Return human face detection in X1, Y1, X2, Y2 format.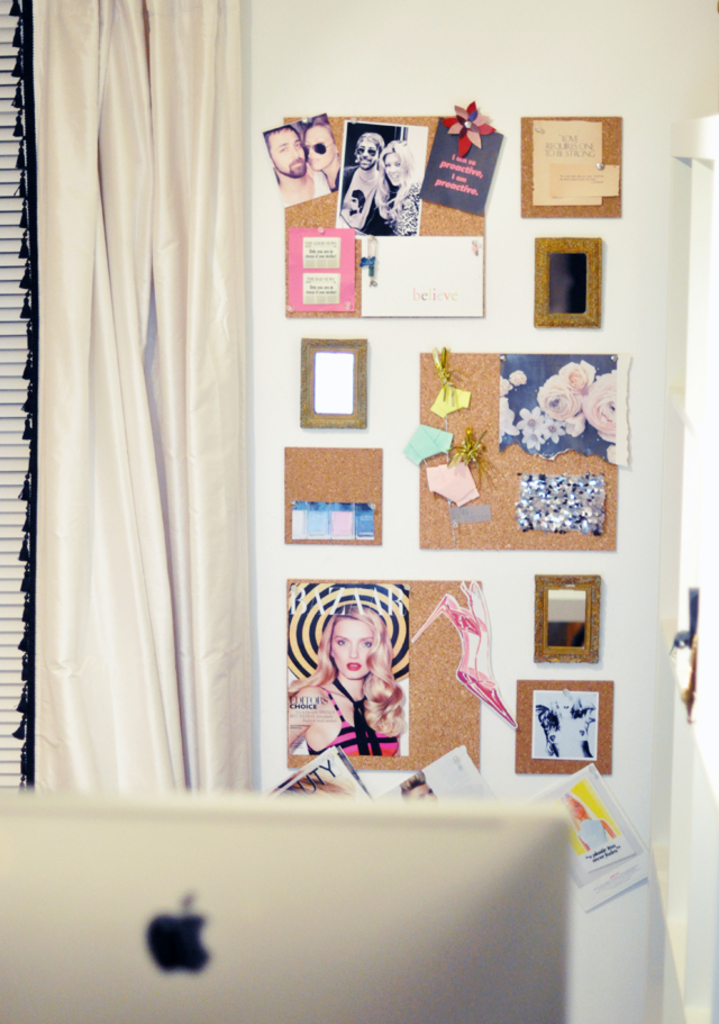
361, 130, 374, 164.
